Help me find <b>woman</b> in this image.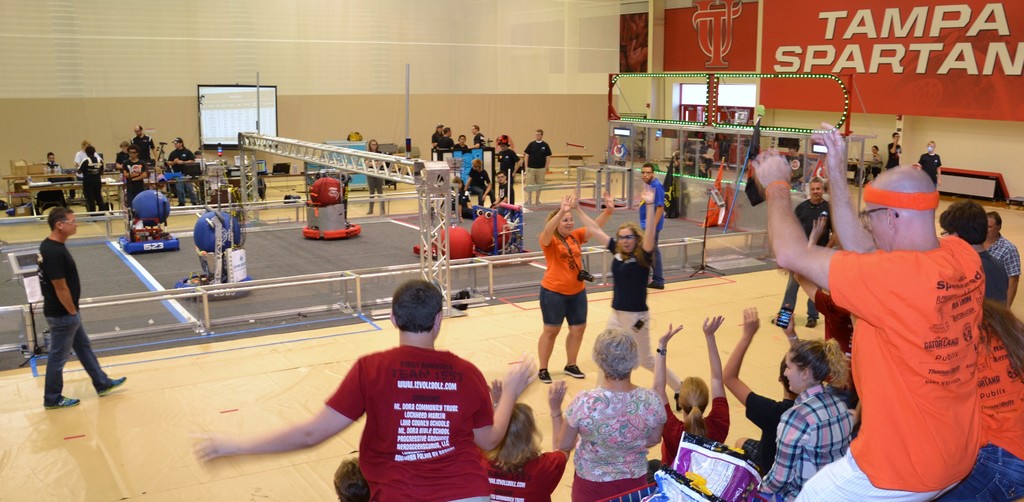
Found it: 650 308 731 468.
